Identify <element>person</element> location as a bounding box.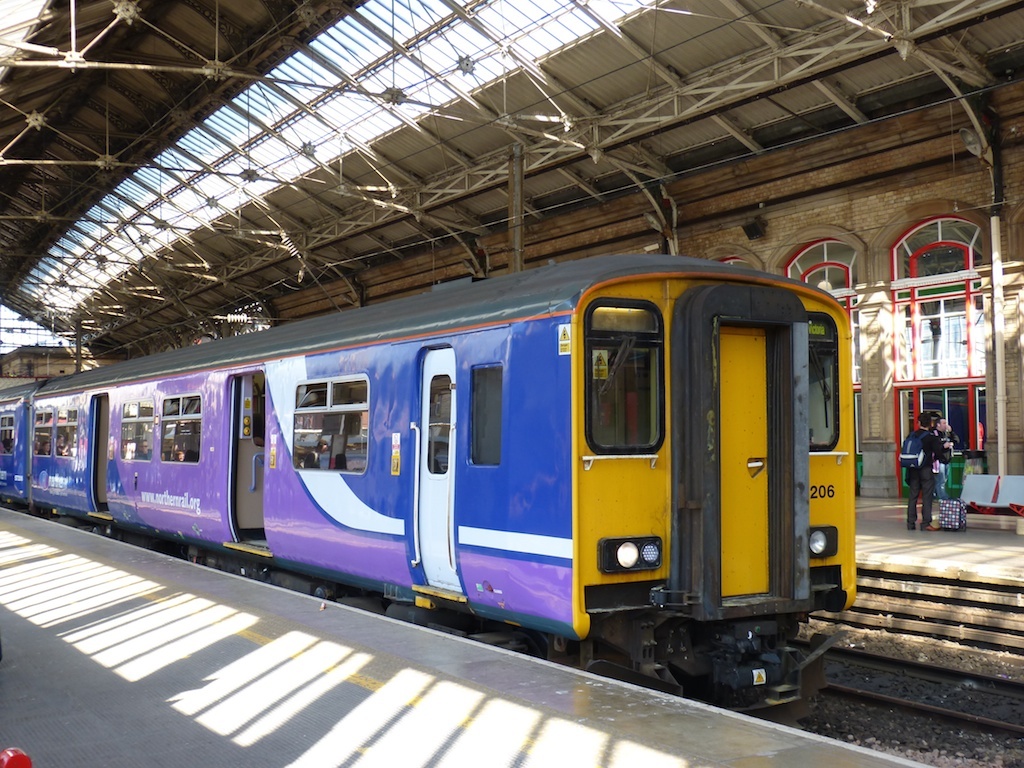
x1=931 y1=407 x2=961 y2=527.
